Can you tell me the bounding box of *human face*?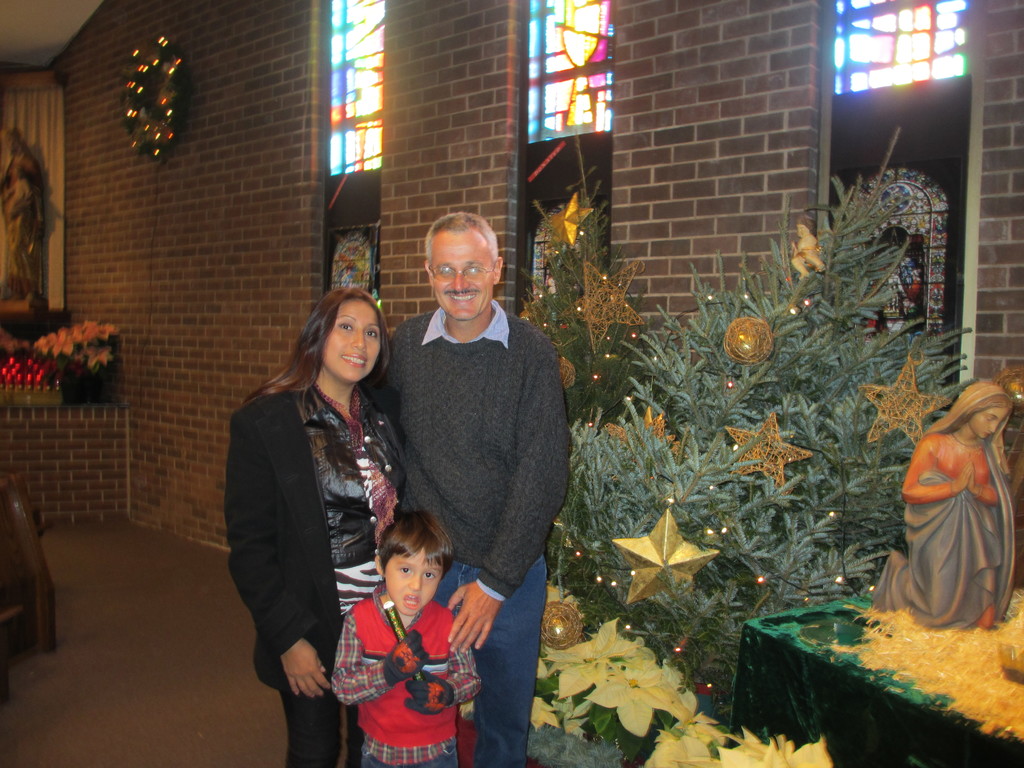
<box>381,547,445,618</box>.
